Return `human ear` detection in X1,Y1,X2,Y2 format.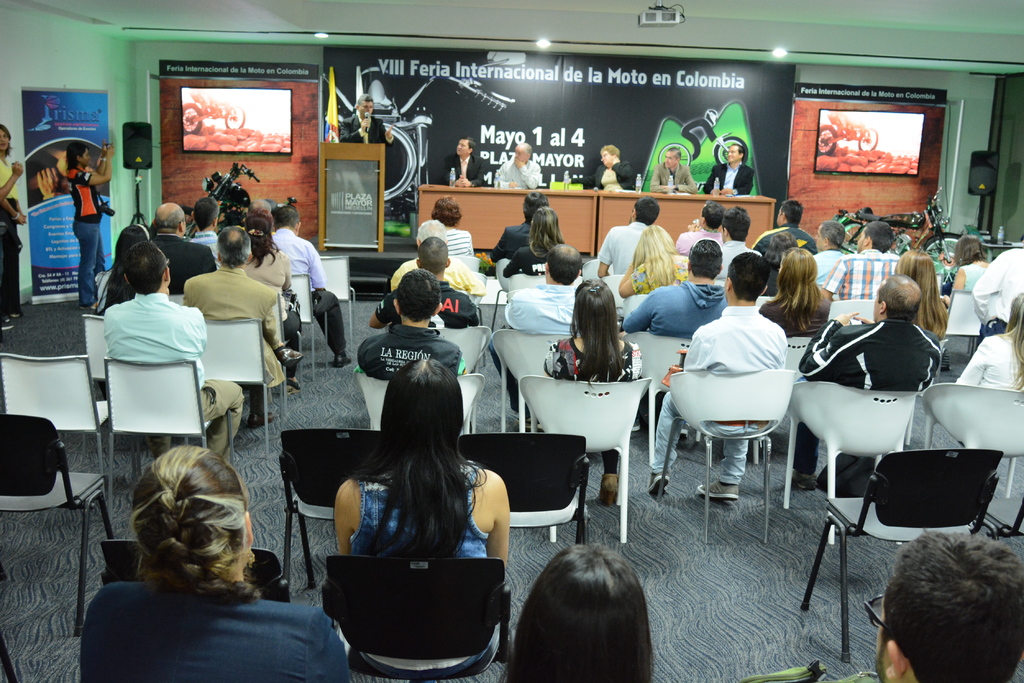
431,301,440,316.
